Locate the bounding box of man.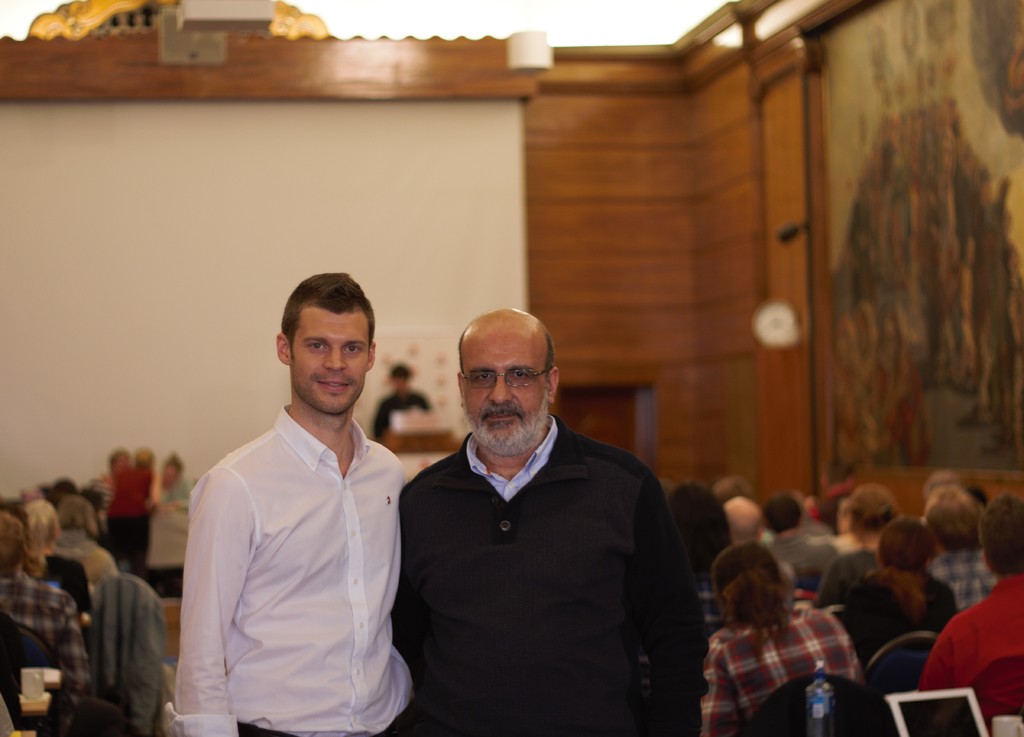
Bounding box: [x1=157, y1=275, x2=409, y2=736].
